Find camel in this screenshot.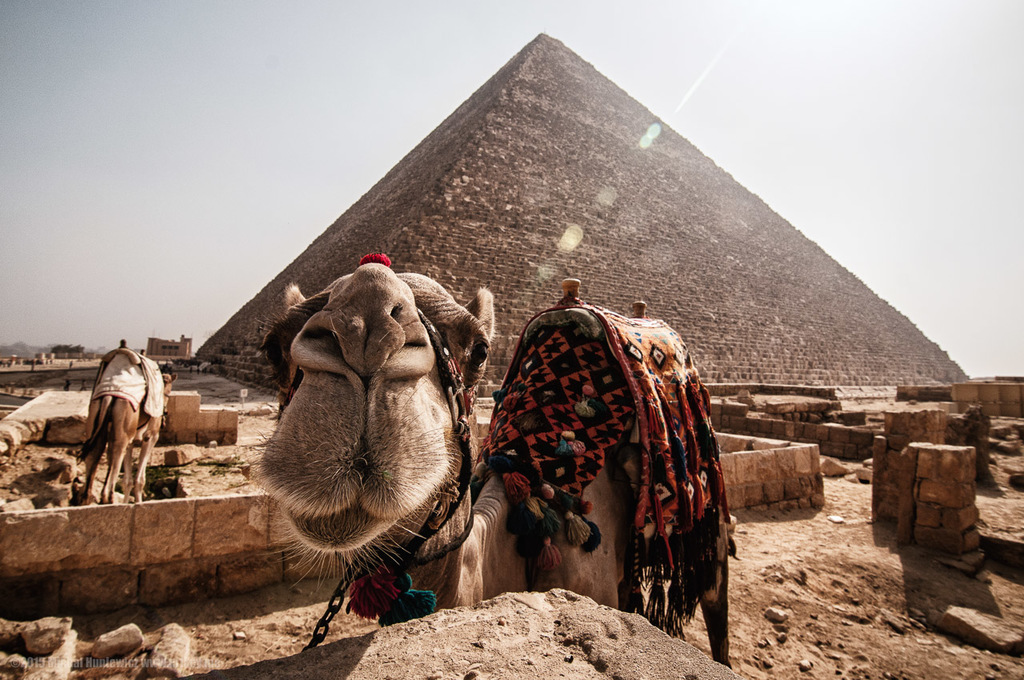
The bounding box for camel is pyautogui.locateOnScreen(241, 261, 732, 669).
